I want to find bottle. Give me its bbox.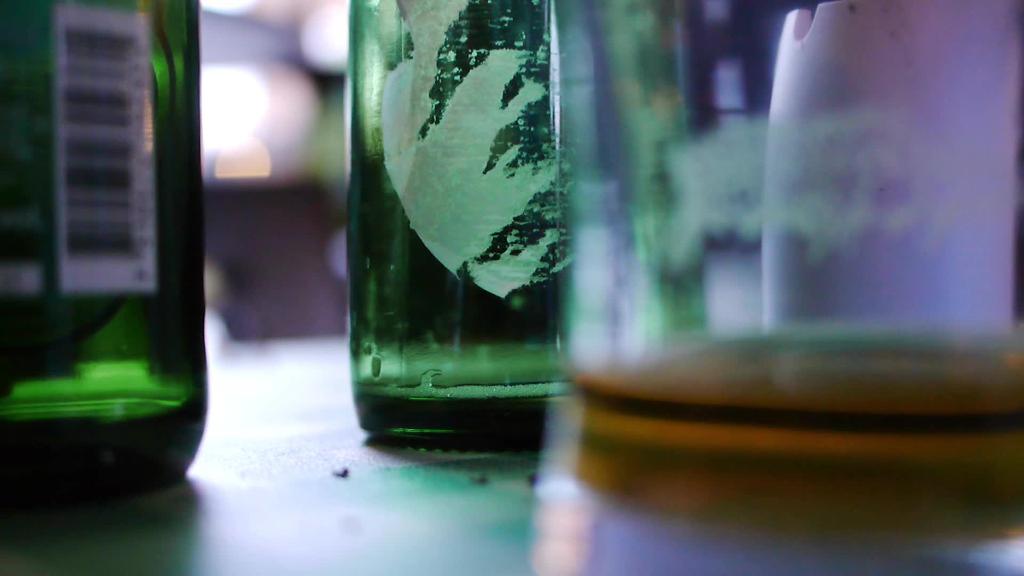
(337, 0, 571, 463).
